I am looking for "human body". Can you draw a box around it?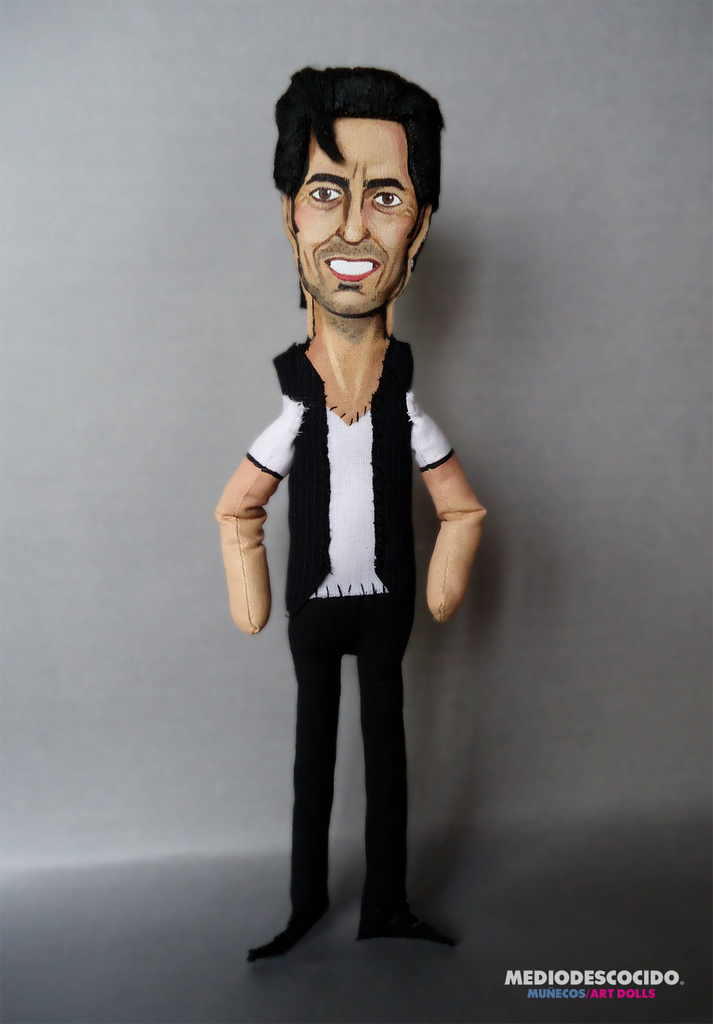
Sure, the bounding box is locate(221, 108, 452, 1007).
